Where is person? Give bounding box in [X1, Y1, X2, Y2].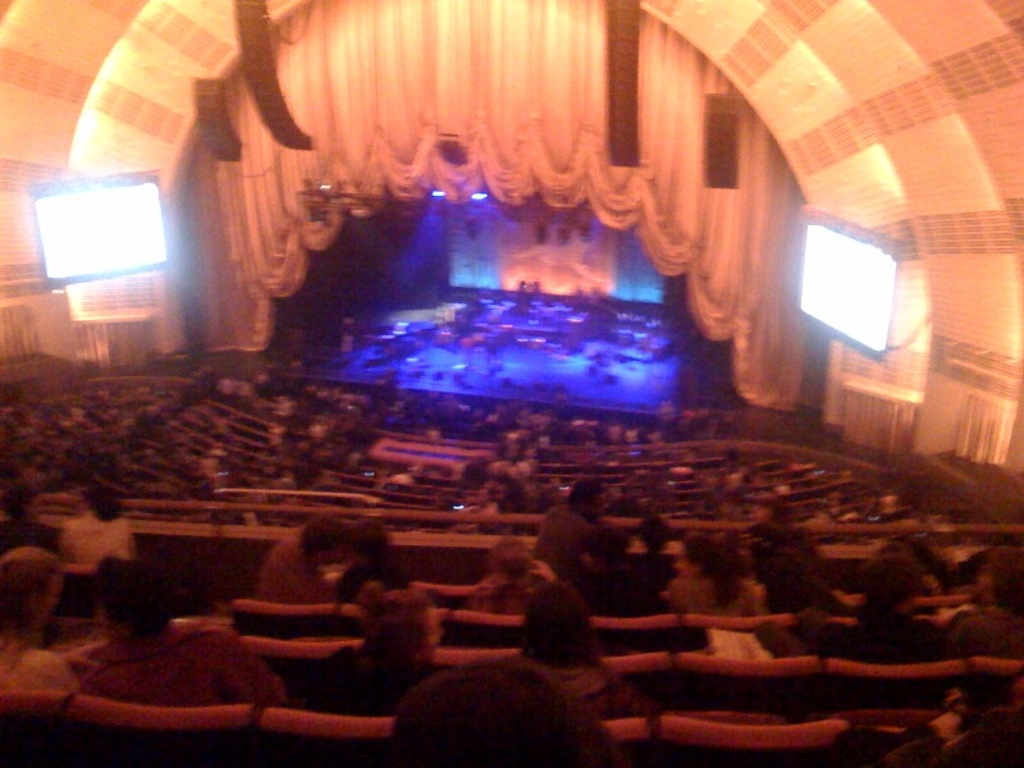
[942, 543, 1023, 662].
